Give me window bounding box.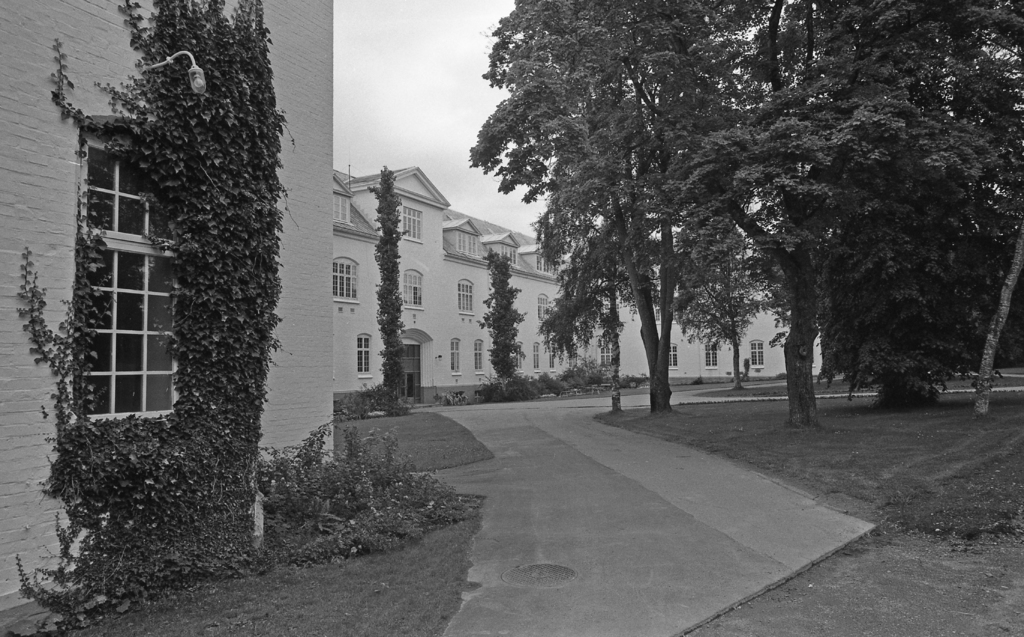
358 332 372 377.
